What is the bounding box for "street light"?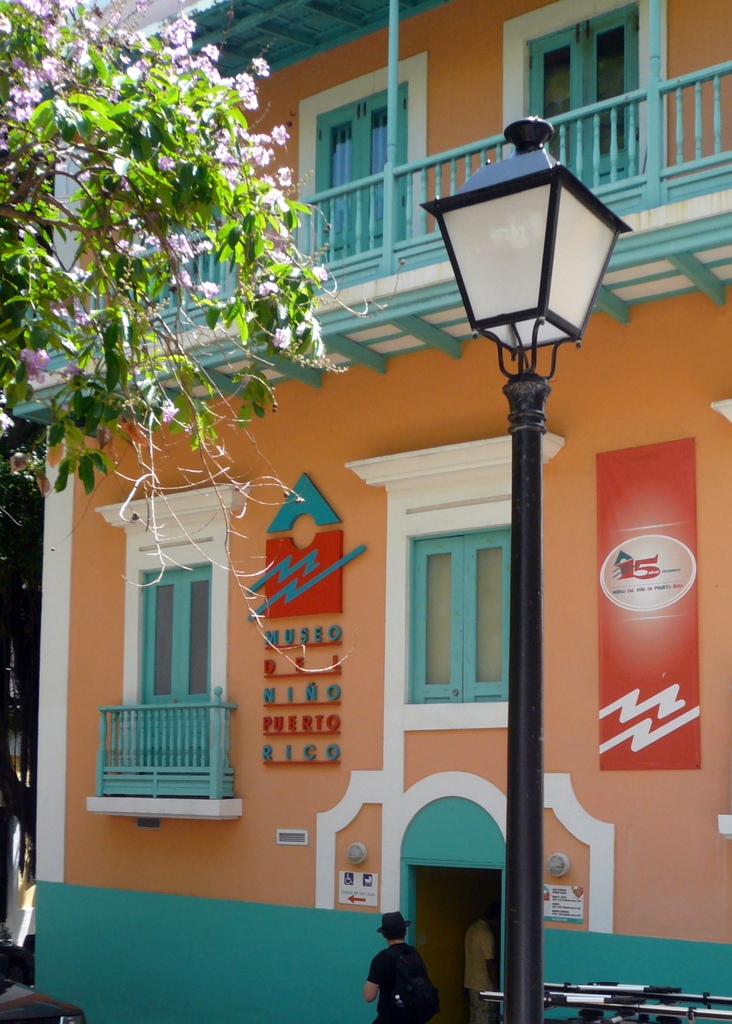
<bbox>427, 65, 631, 986</bbox>.
